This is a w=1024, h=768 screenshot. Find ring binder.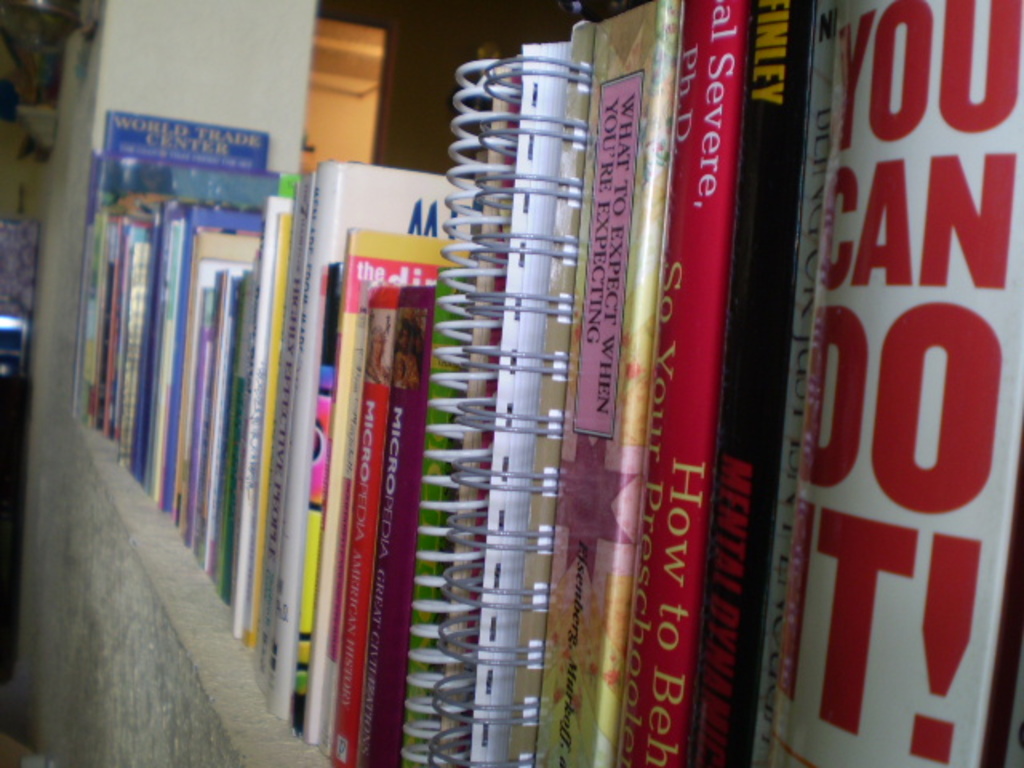
Bounding box: Rect(402, 56, 520, 766).
